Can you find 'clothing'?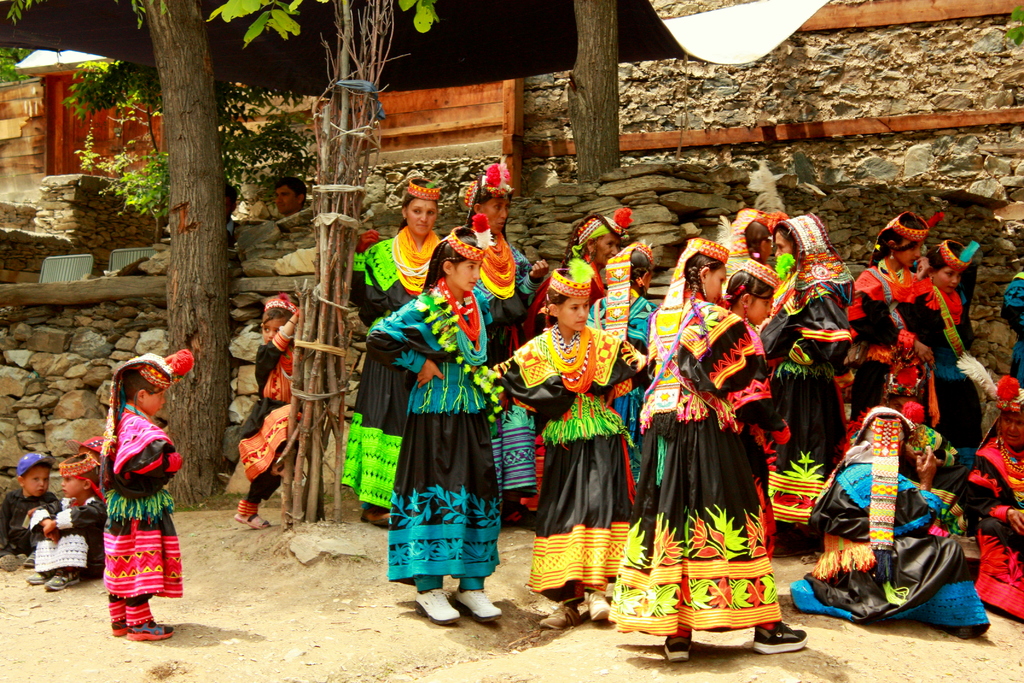
Yes, bounding box: 39 498 104 575.
